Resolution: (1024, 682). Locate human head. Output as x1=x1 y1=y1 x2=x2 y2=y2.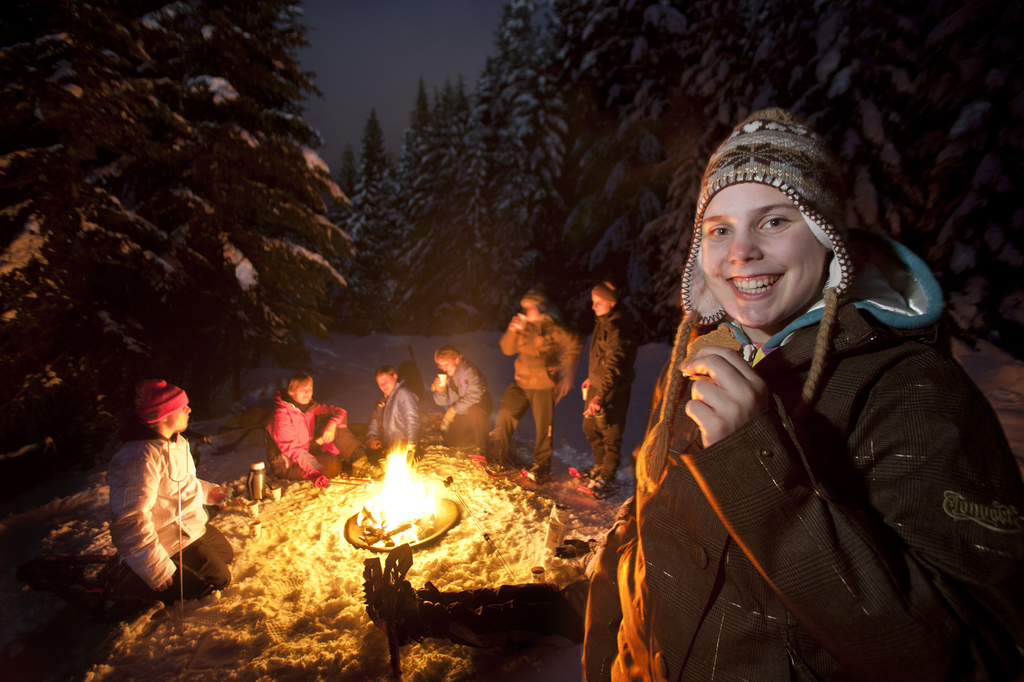
x1=135 y1=380 x2=194 y2=434.
